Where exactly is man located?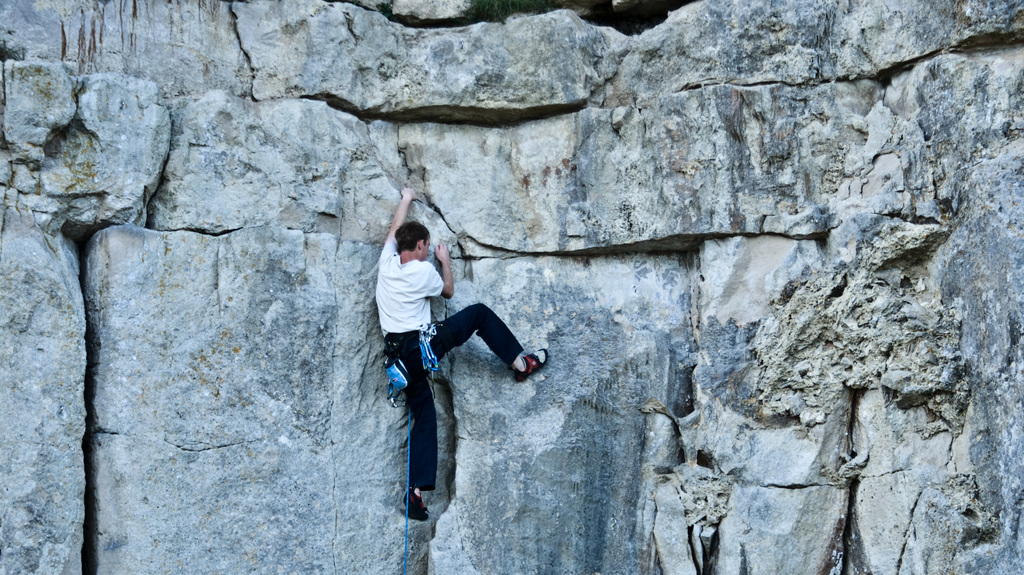
Its bounding box is {"x1": 372, "y1": 184, "x2": 547, "y2": 522}.
